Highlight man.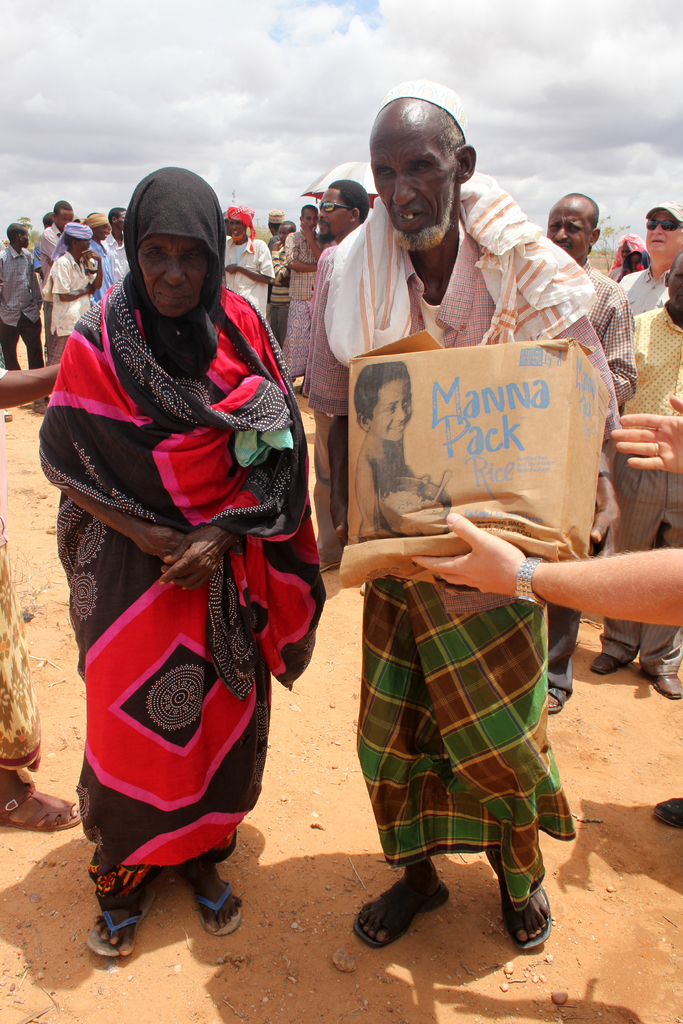
Highlighted region: BBox(309, 182, 365, 559).
